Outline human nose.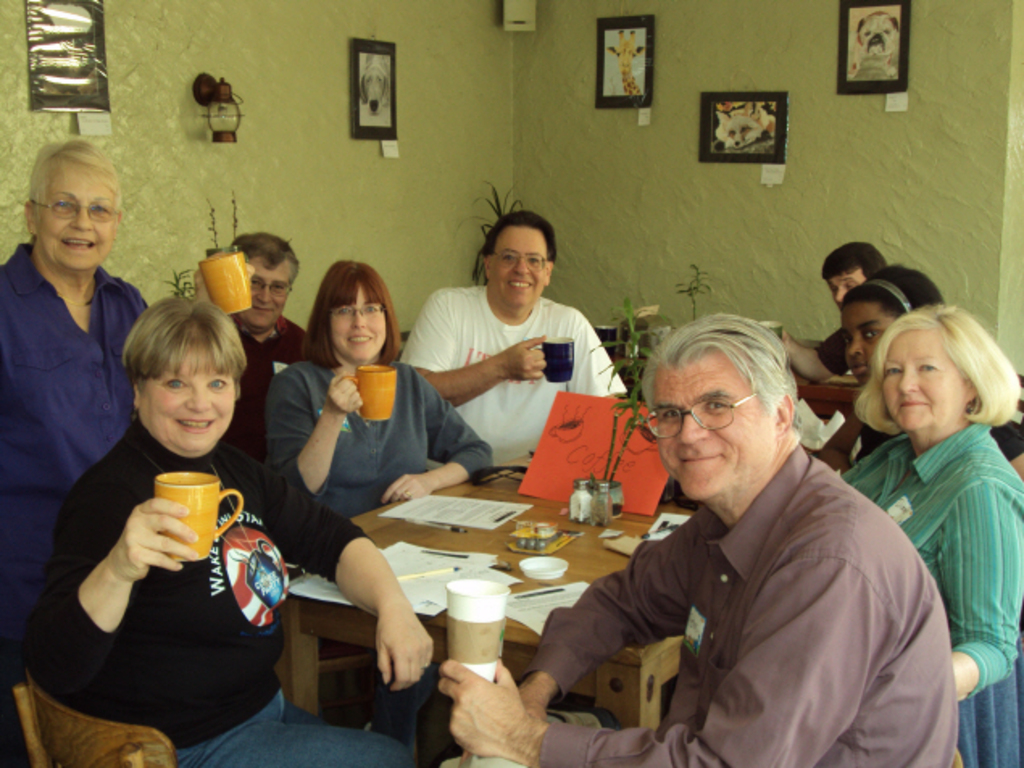
Outline: <box>252,286,271,305</box>.
